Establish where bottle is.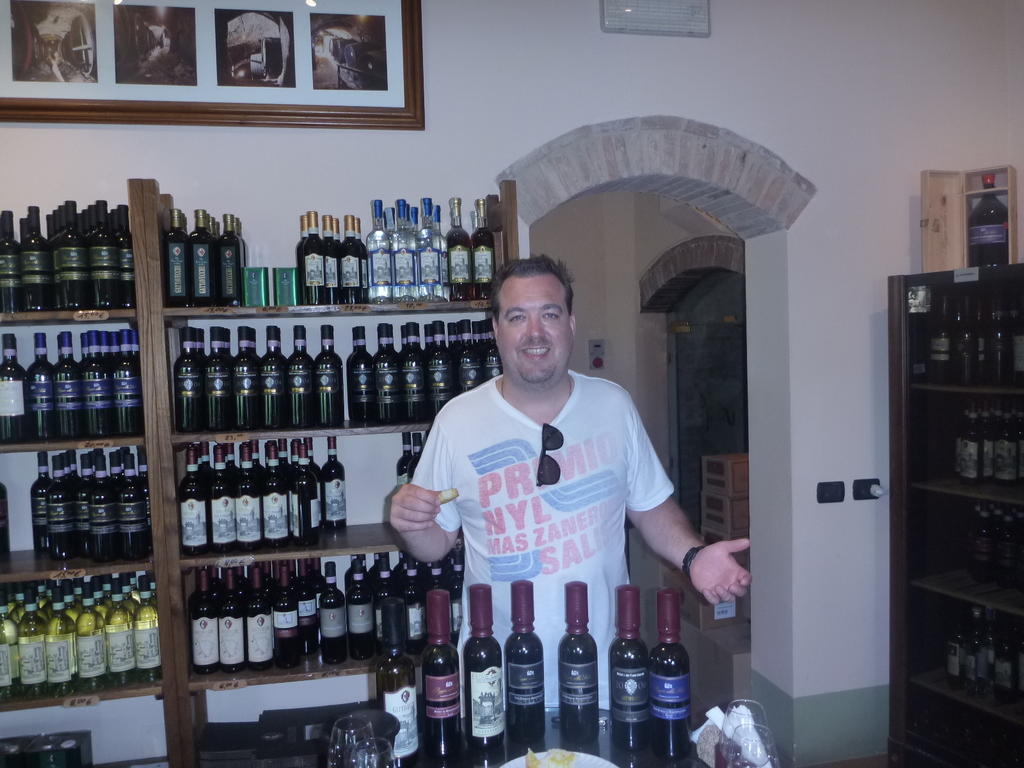
Established at (x1=499, y1=577, x2=545, y2=746).
